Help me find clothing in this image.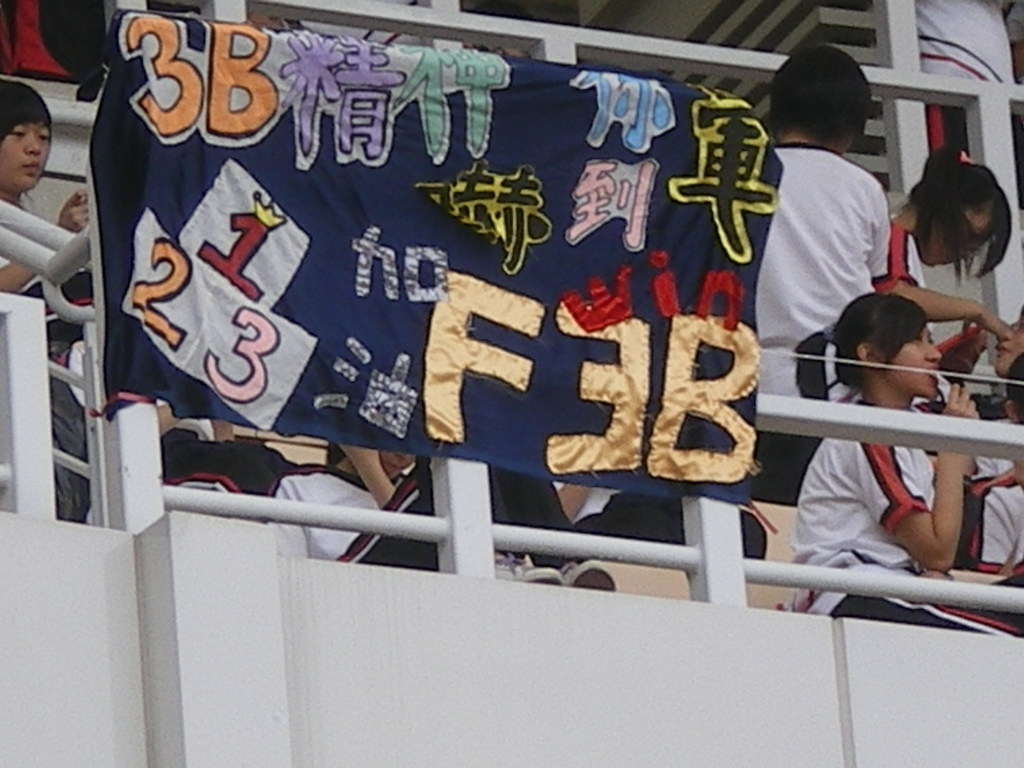
Found it: detection(751, 108, 895, 353).
